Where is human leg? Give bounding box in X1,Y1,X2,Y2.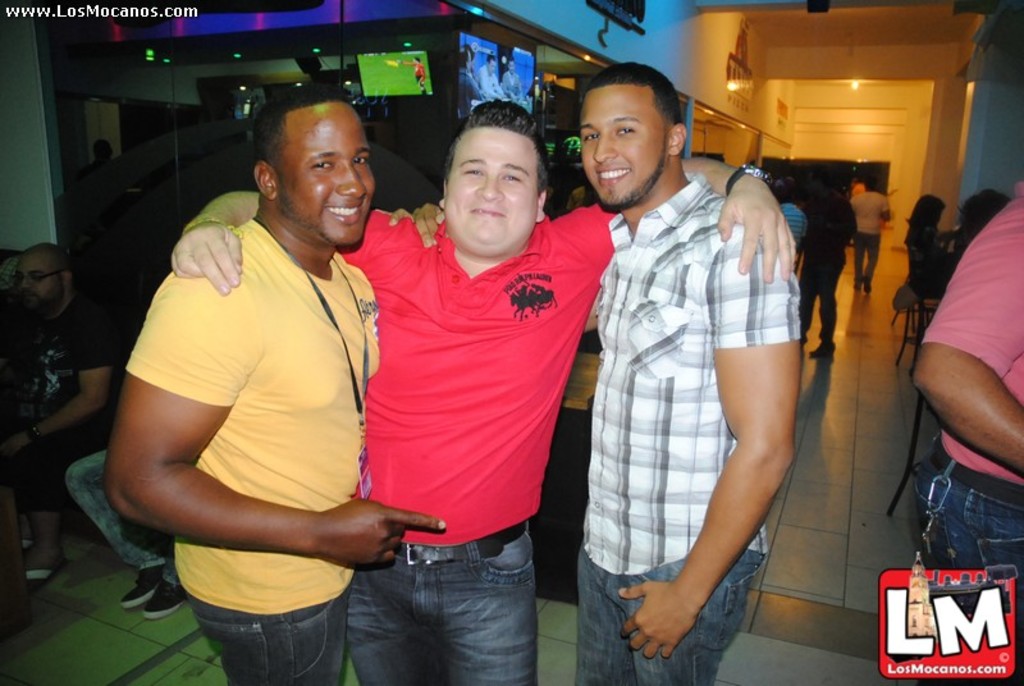
64,451,182,616.
